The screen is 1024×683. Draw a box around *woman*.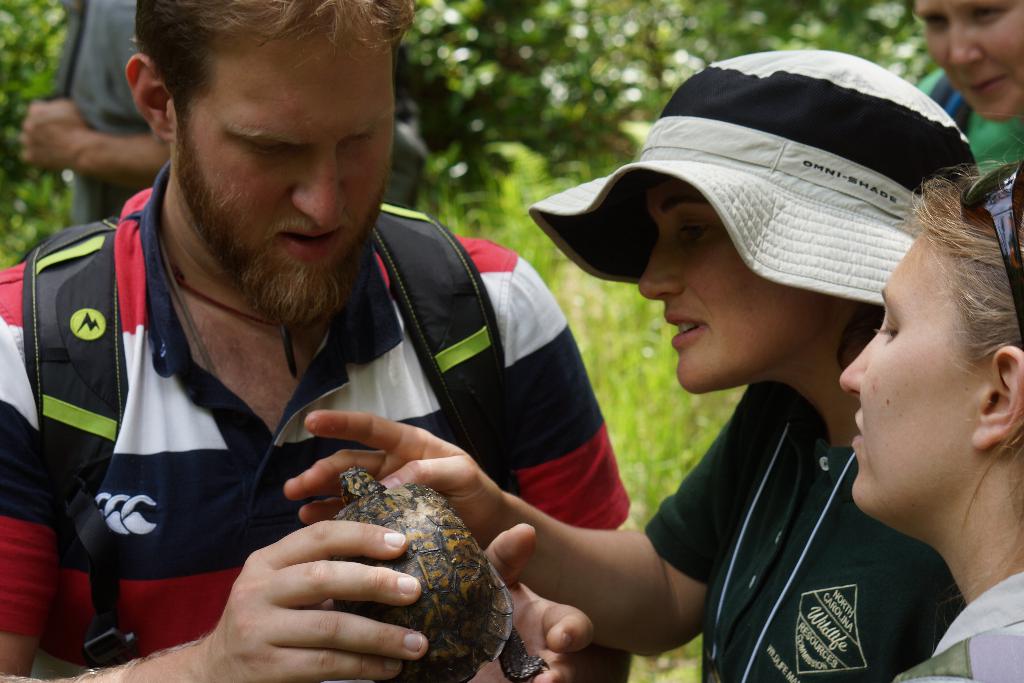
rect(840, 161, 1023, 682).
